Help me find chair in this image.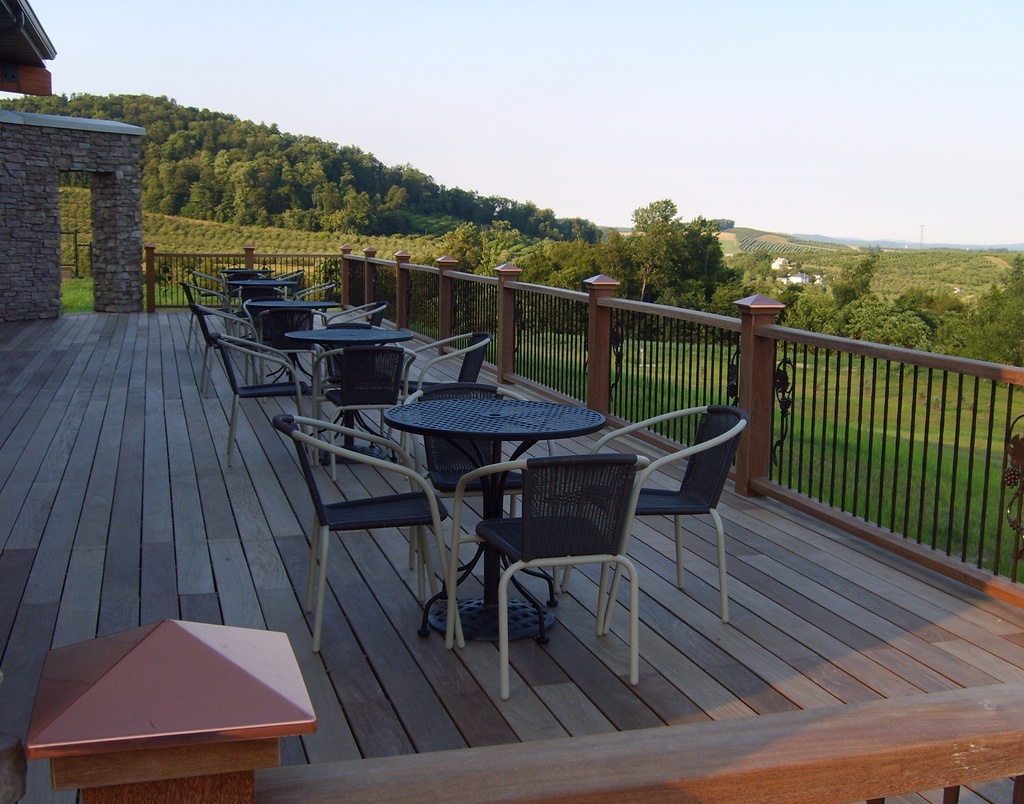
Found it: x1=294, y1=276, x2=341, y2=308.
